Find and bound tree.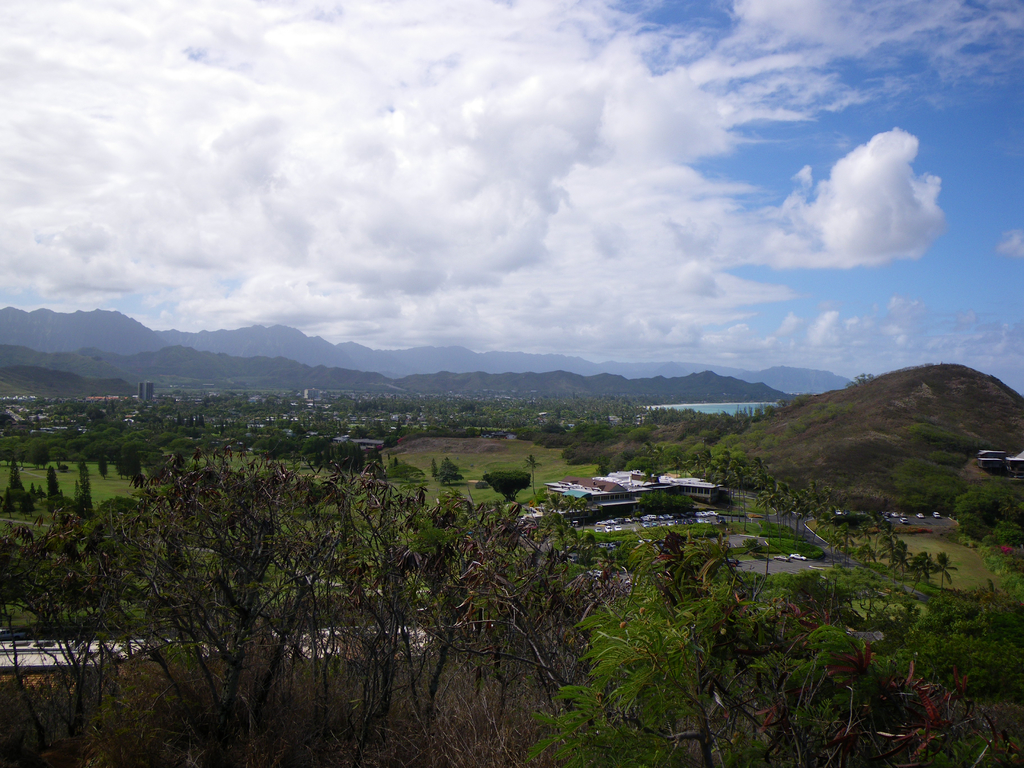
Bound: detection(98, 451, 113, 477).
